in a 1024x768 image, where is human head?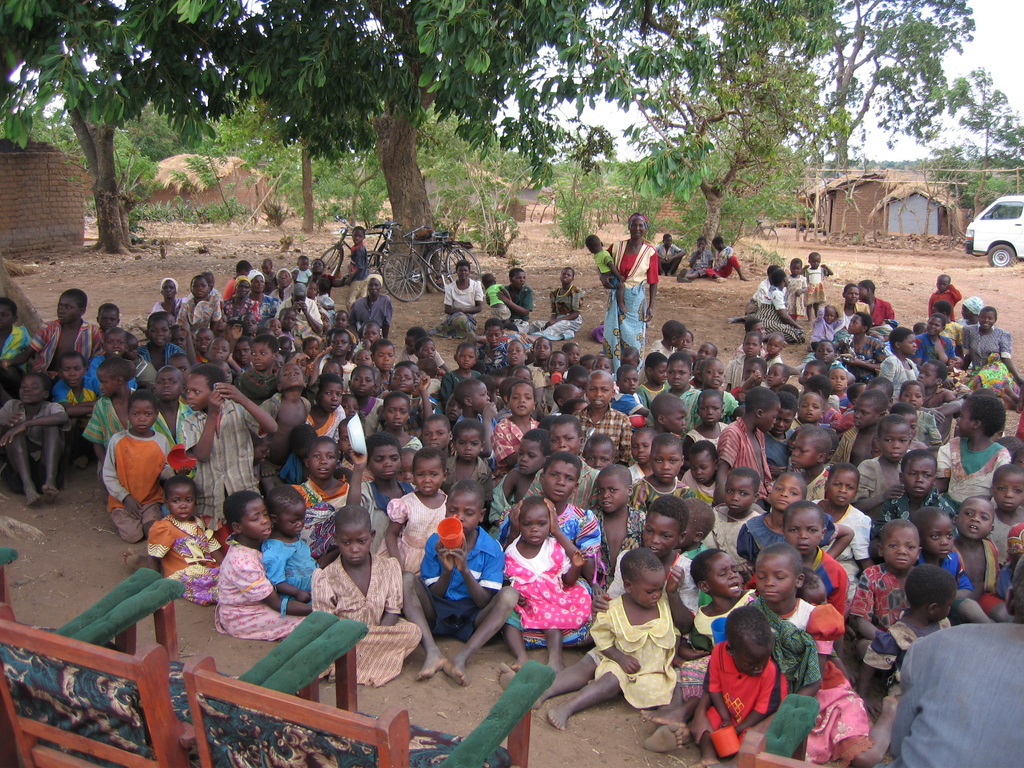
421:414:453:450.
